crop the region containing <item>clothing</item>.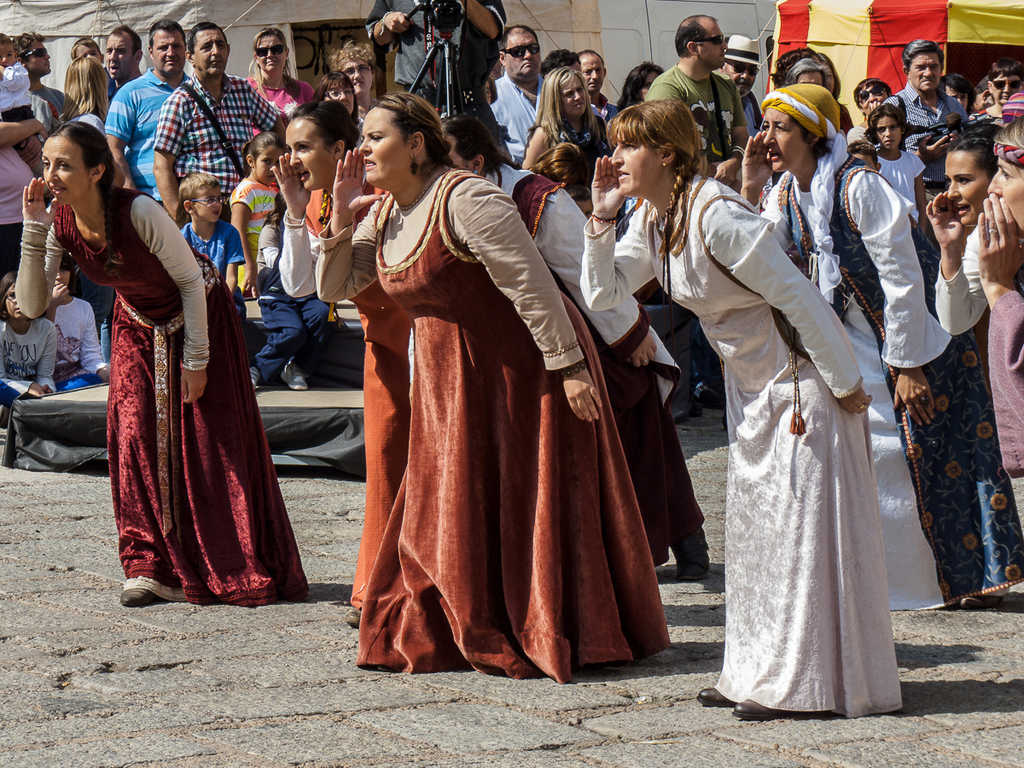
Crop region: 51/288/101/392.
